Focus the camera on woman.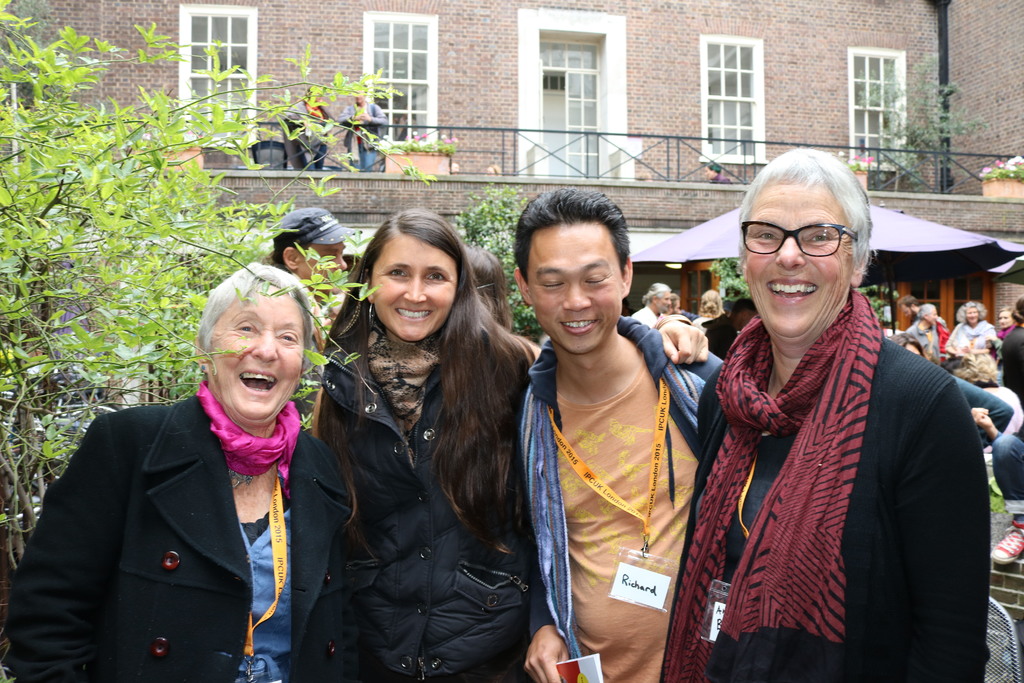
Focus region: left=952, top=302, right=999, bottom=353.
